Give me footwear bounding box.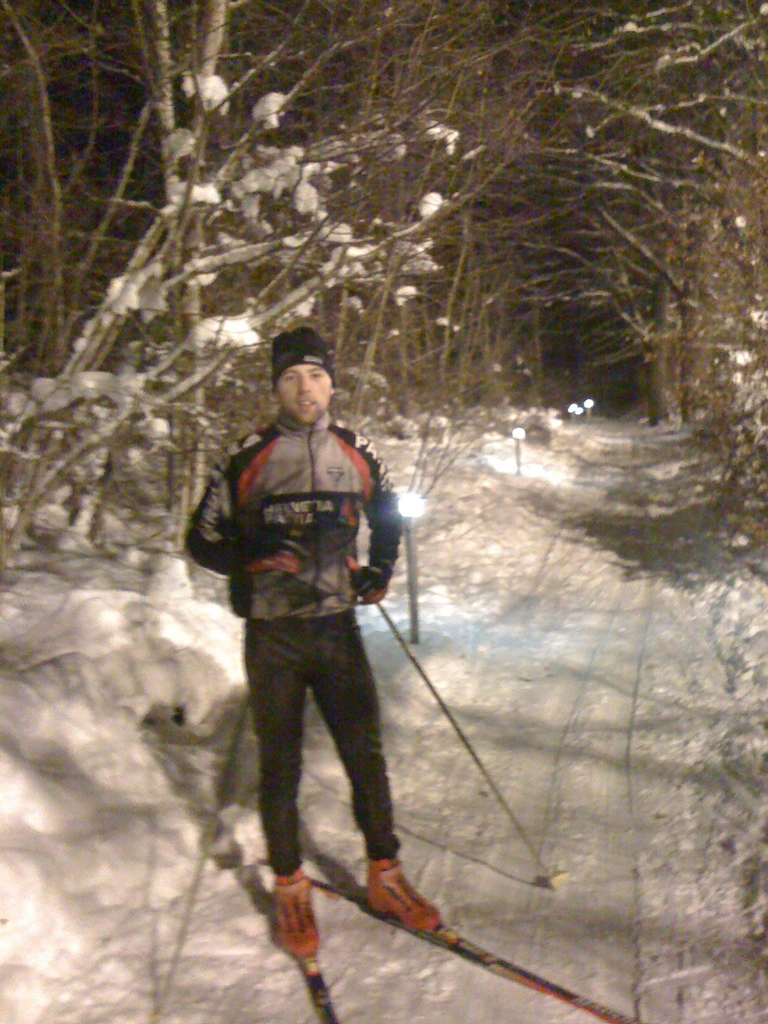
pyautogui.locateOnScreen(367, 851, 447, 927).
